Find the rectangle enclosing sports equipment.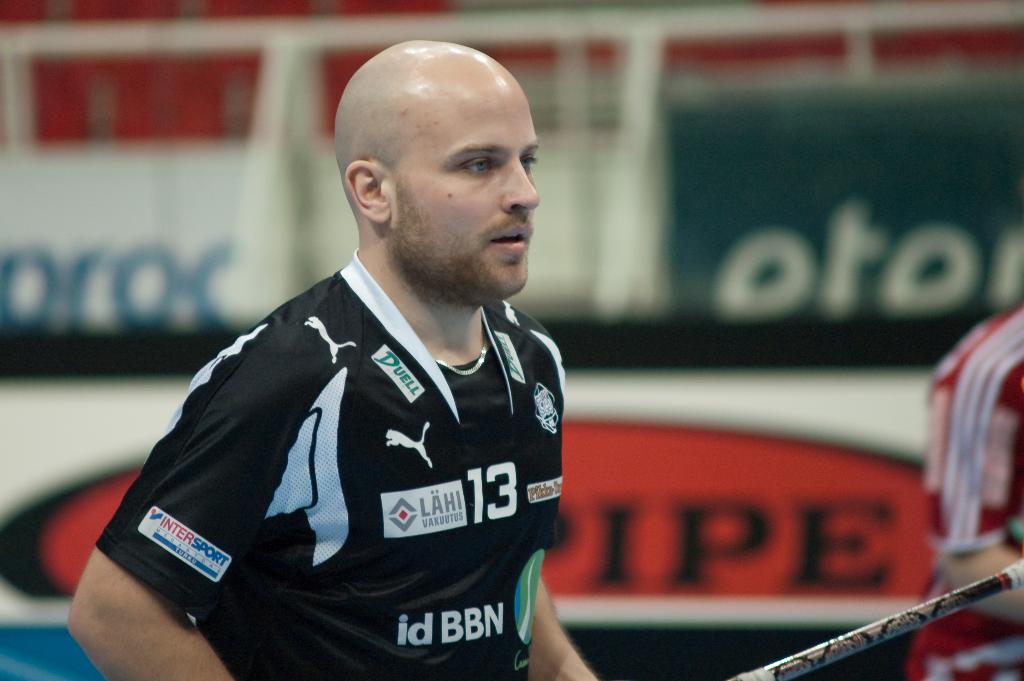
<bbox>727, 557, 1023, 680</bbox>.
